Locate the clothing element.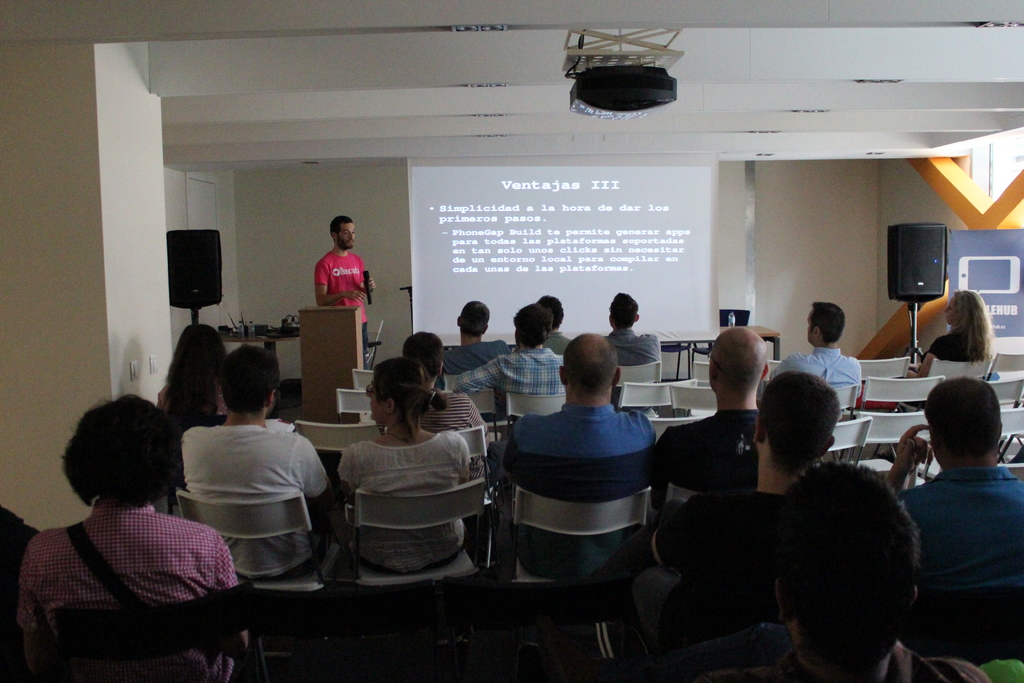
Element bbox: <bbox>314, 252, 372, 368</bbox>.
